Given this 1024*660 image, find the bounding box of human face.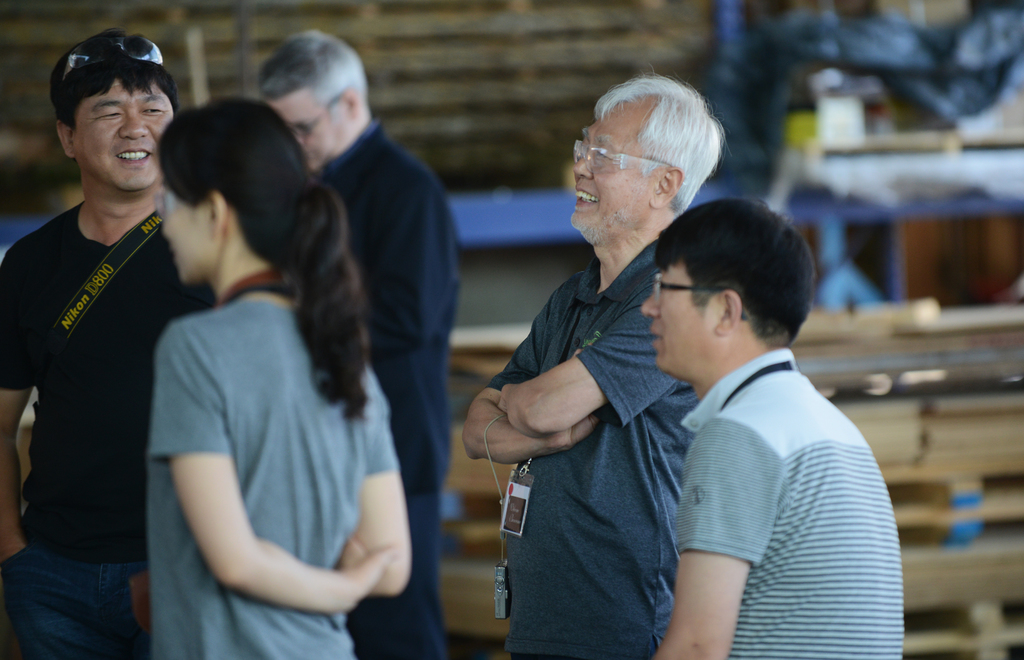
crop(640, 257, 717, 377).
